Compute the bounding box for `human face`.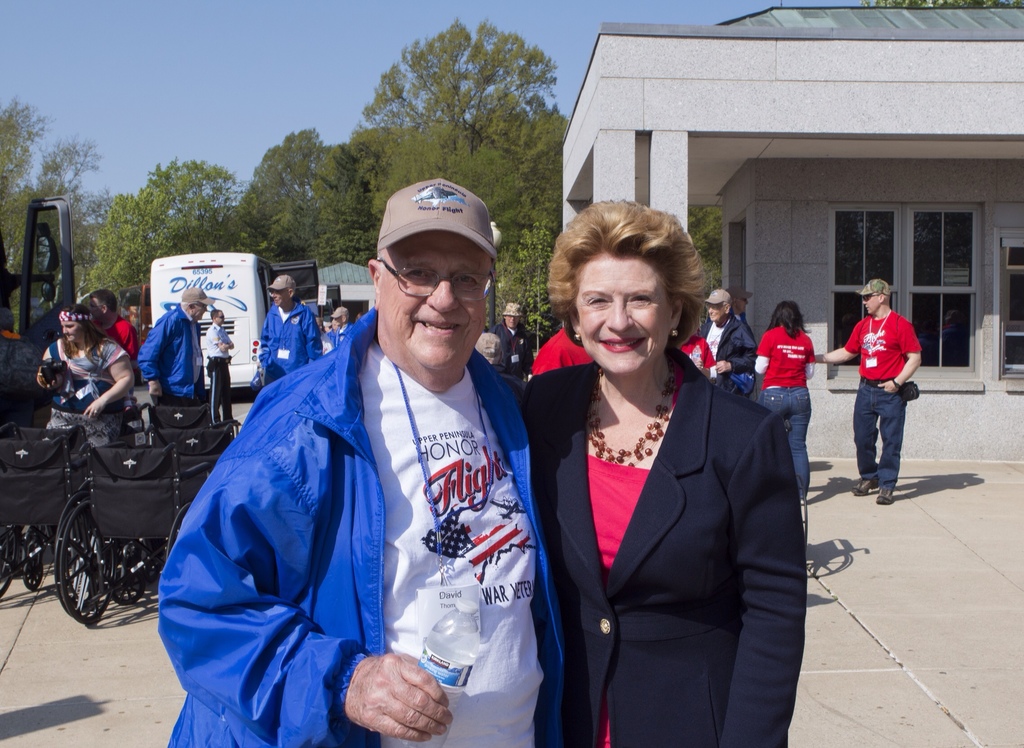
(x1=64, y1=322, x2=83, y2=346).
